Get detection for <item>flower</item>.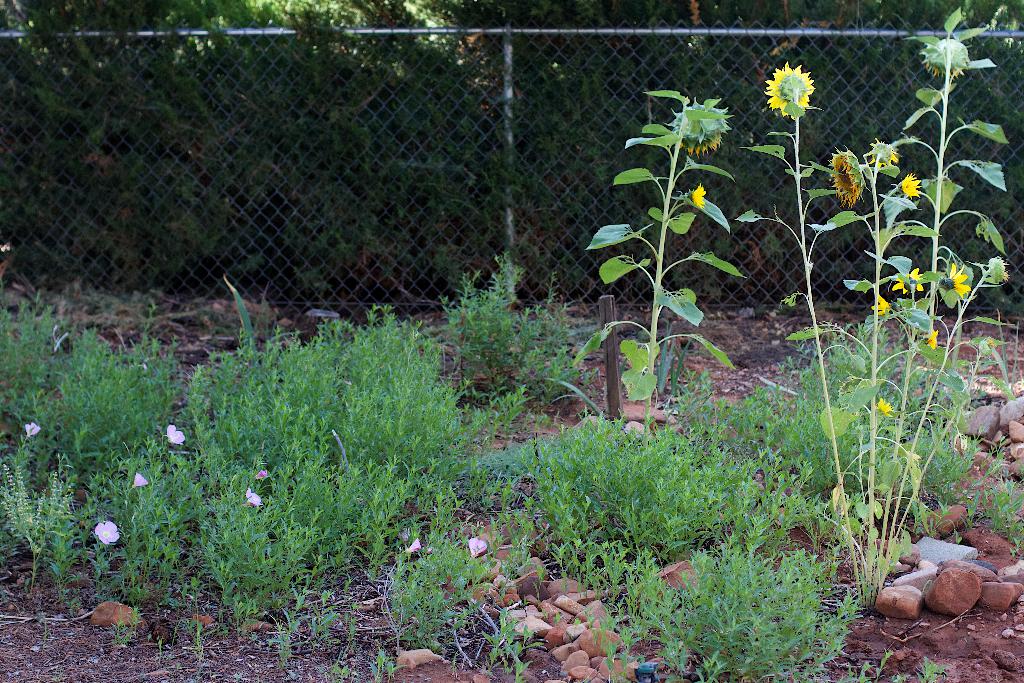
Detection: Rect(93, 519, 118, 547).
